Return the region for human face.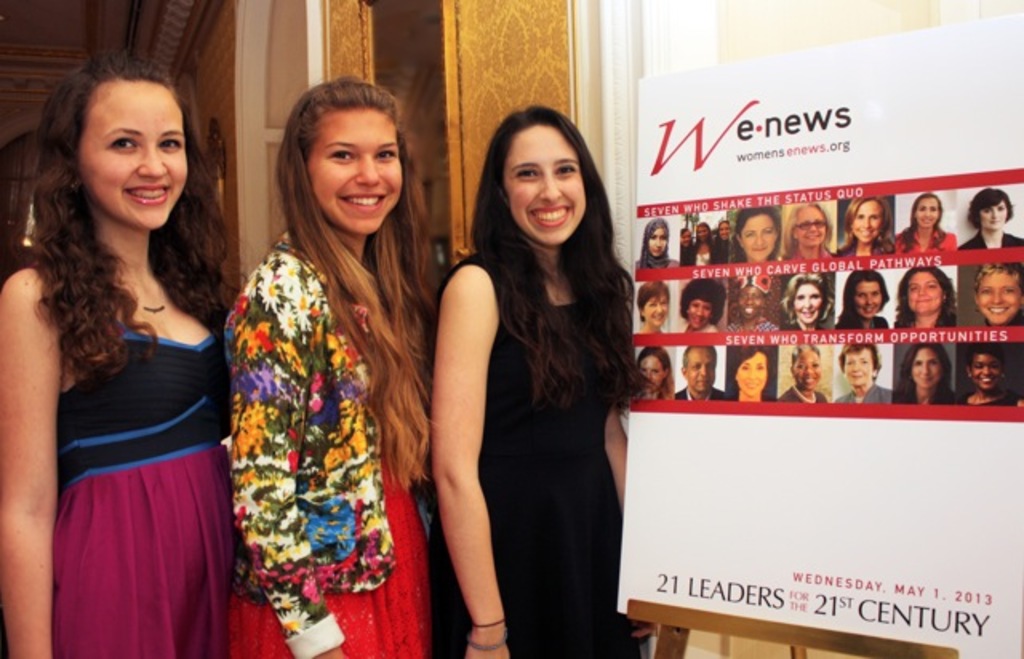
select_region(502, 123, 584, 246).
